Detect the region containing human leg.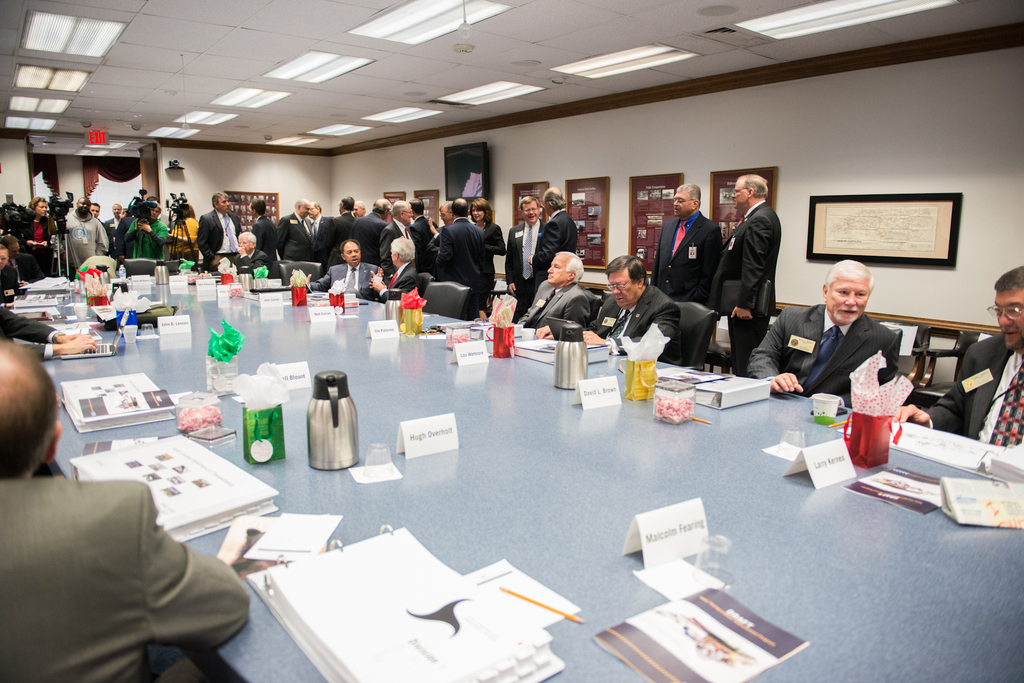
<box>731,317,772,378</box>.
